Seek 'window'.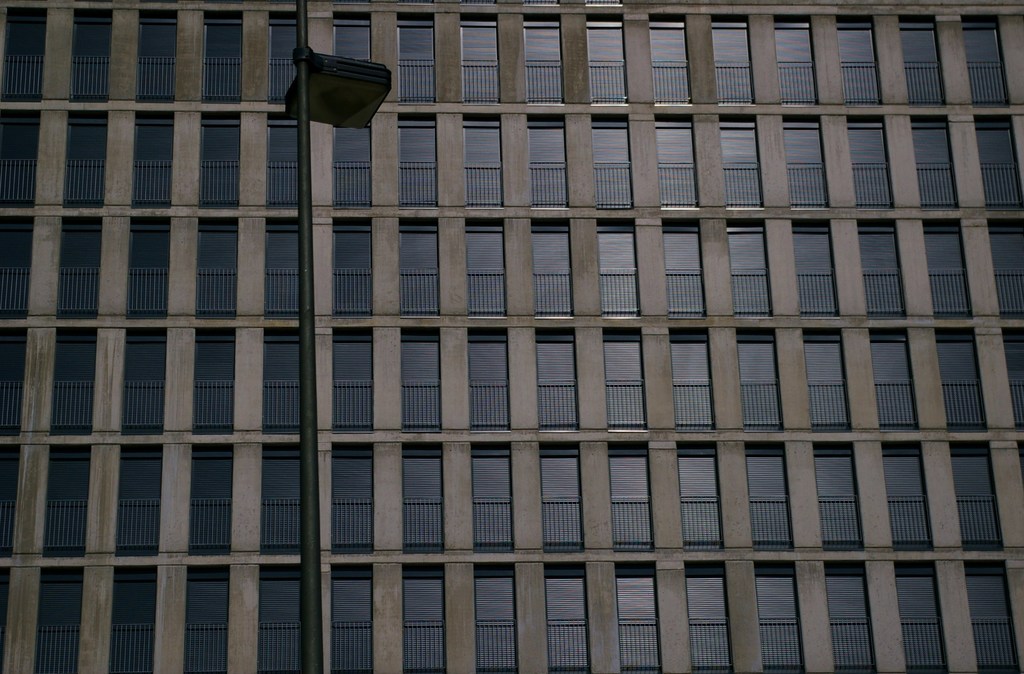
select_region(976, 118, 1023, 209).
